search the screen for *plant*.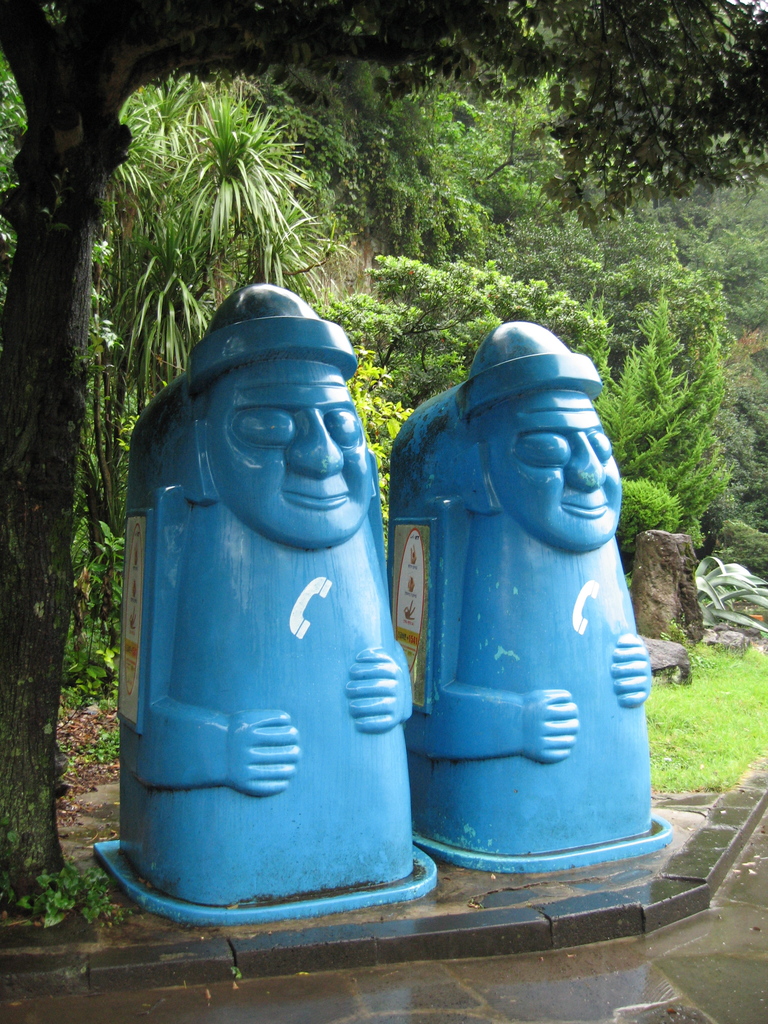
Found at (229, 962, 245, 979).
